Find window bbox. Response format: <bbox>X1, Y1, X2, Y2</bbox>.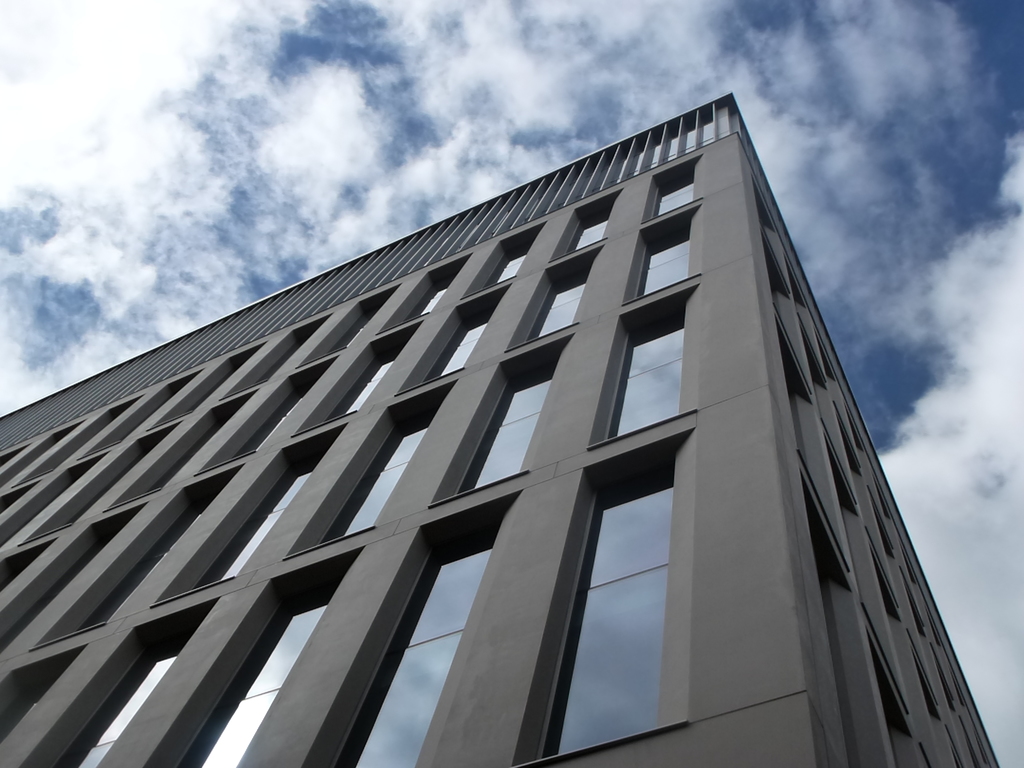
<bbox>537, 457, 676, 757</bbox>.
